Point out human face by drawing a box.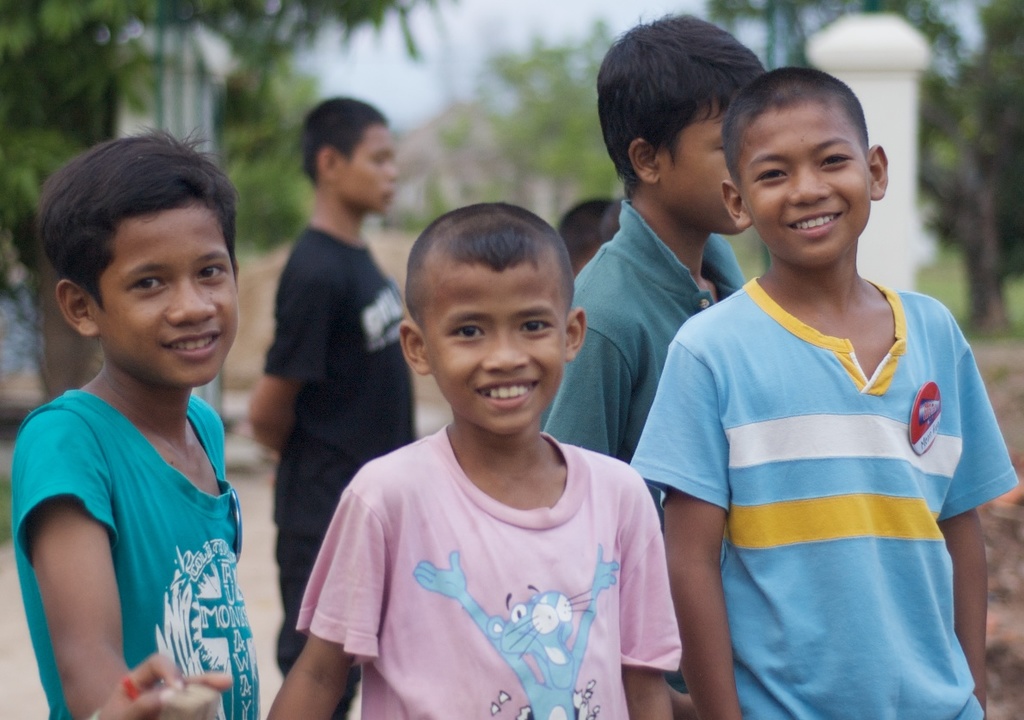
select_region(90, 217, 242, 389).
